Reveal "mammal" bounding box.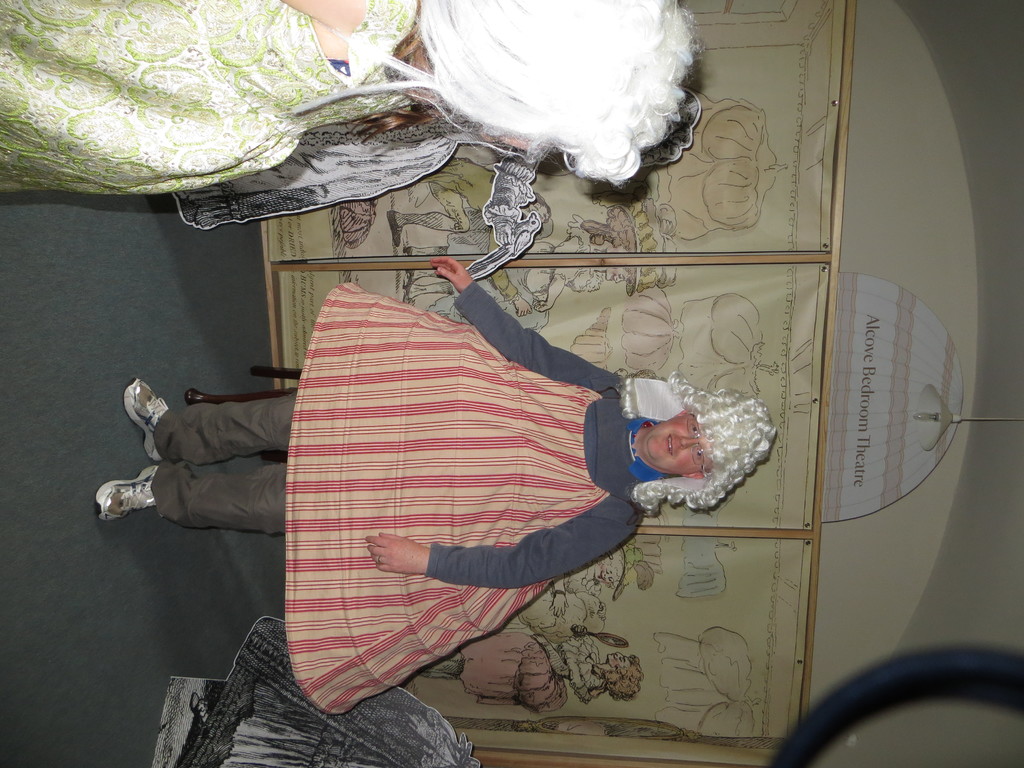
Revealed: bbox(0, 0, 707, 198).
